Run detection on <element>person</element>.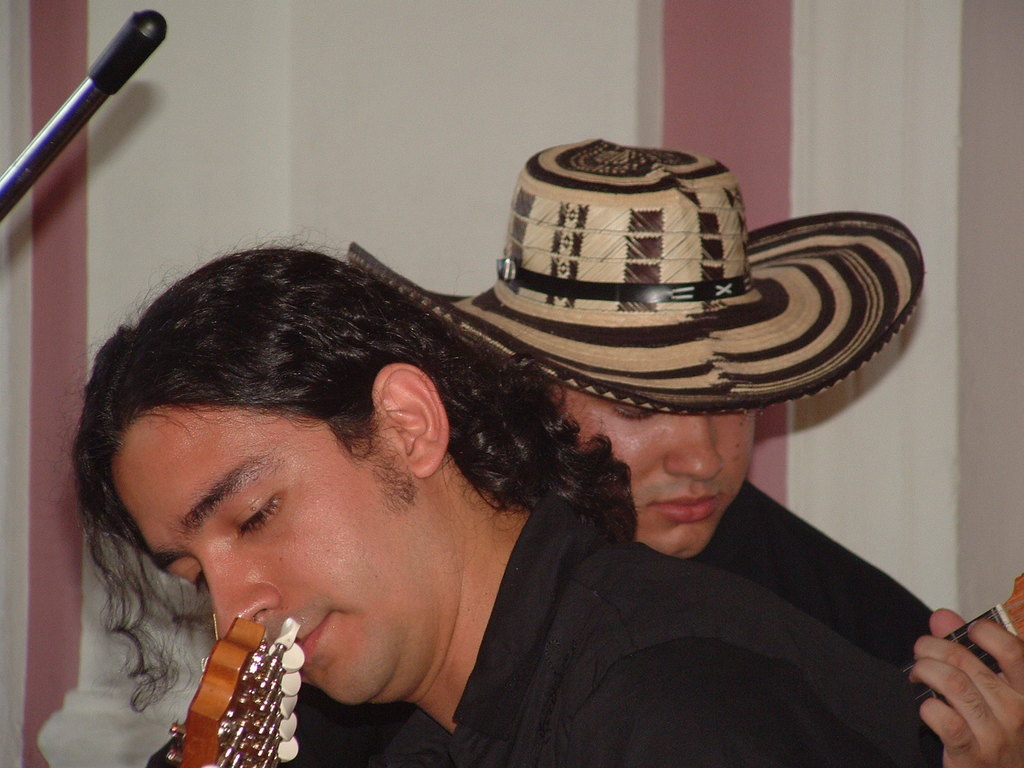
Result: bbox=[342, 136, 1023, 767].
